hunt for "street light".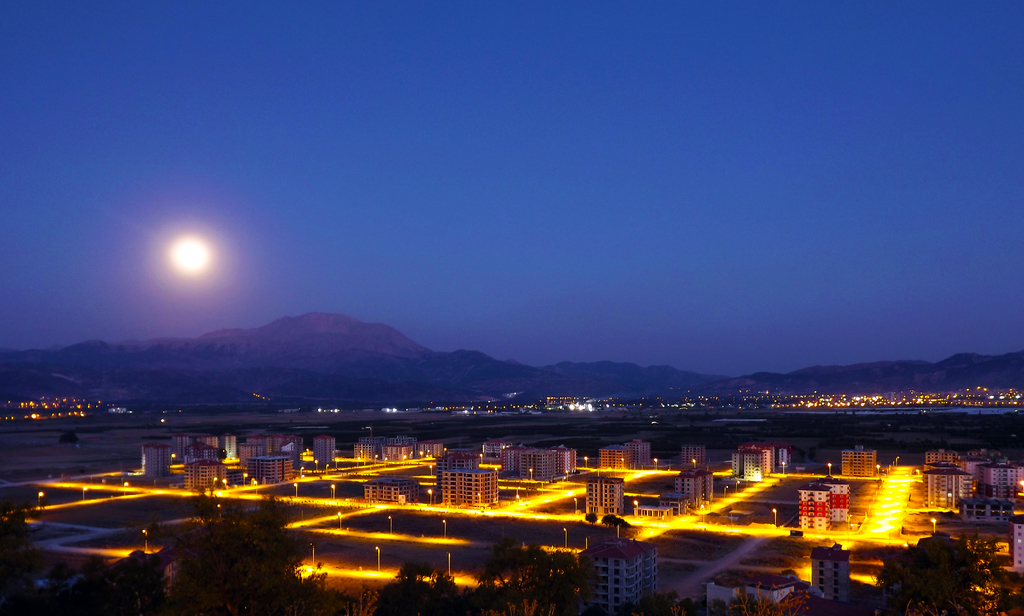
Hunted down at pyautogui.locateOnScreen(321, 462, 327, 474).
